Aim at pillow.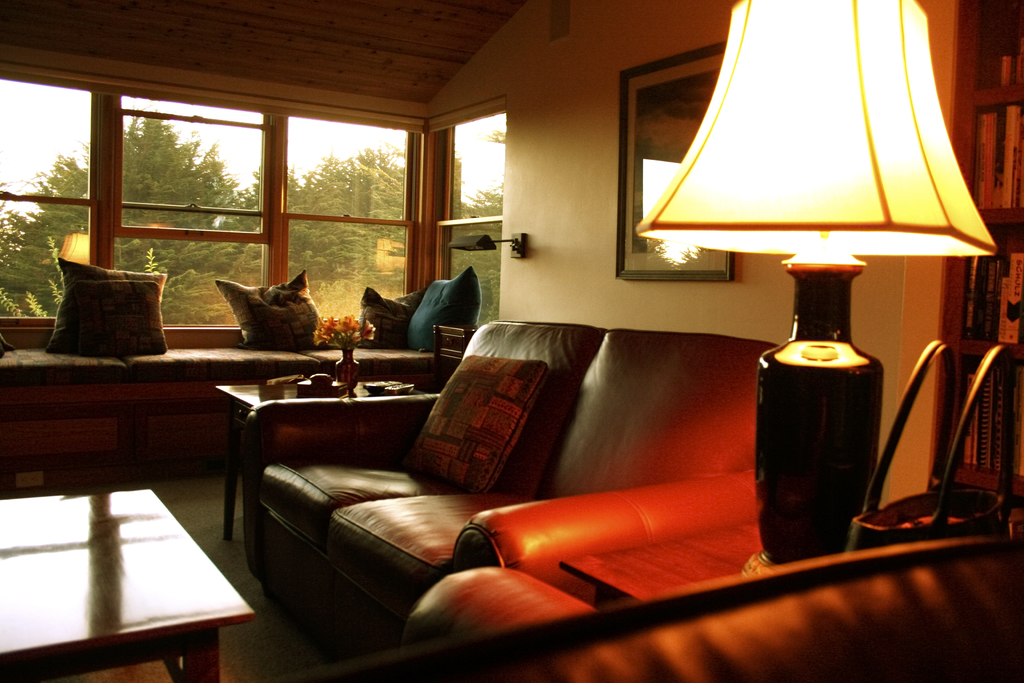
Aimed at l=367, t=284, r=422, b=349.
